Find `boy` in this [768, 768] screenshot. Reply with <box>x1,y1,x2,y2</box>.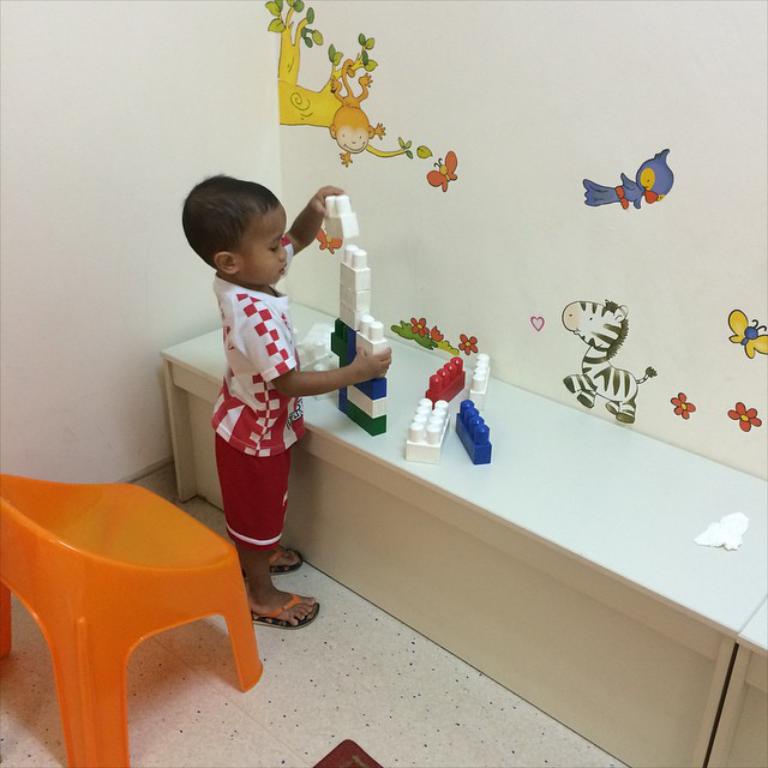
<box>166,173,372,631</box>.
